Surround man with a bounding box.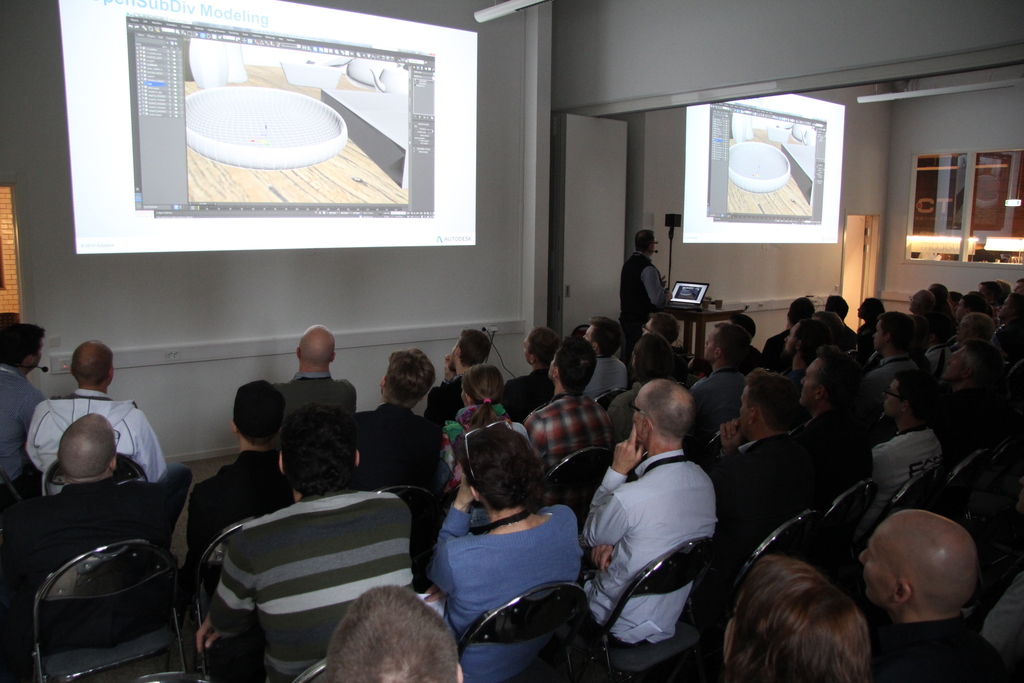
bbox=(585, 375, 739, 667).
